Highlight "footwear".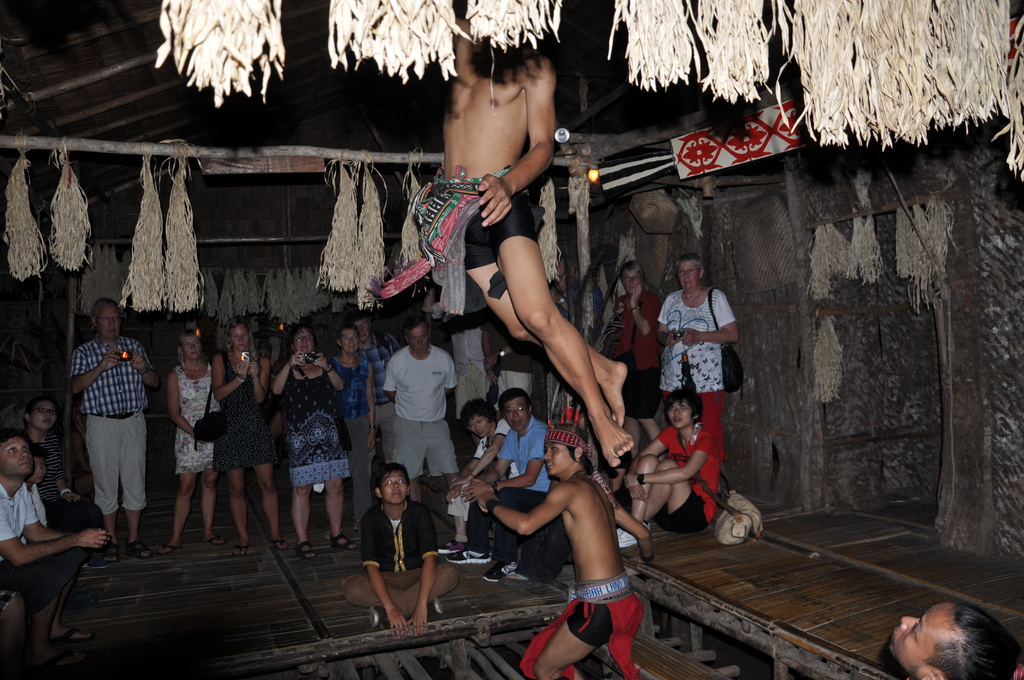
Highlighted region: rect(157, 538, 175, 556).
